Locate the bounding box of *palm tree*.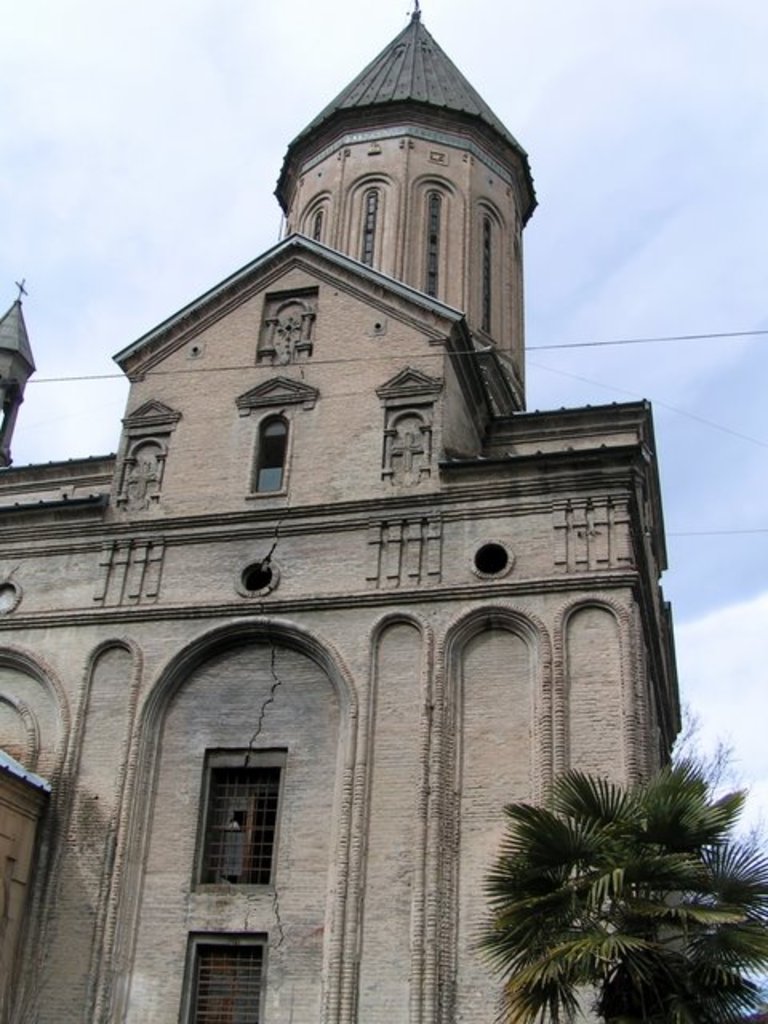
Bounding box: left=477, top=752, right=744, bottom=1023.
